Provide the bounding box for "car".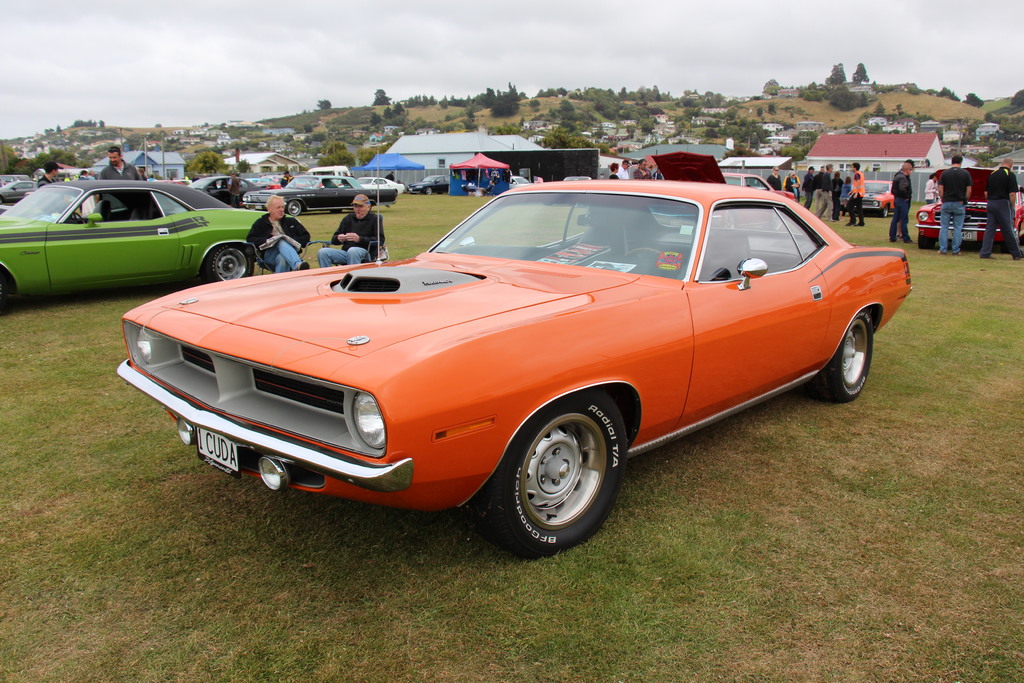
region(407, 174, 448, 195).
